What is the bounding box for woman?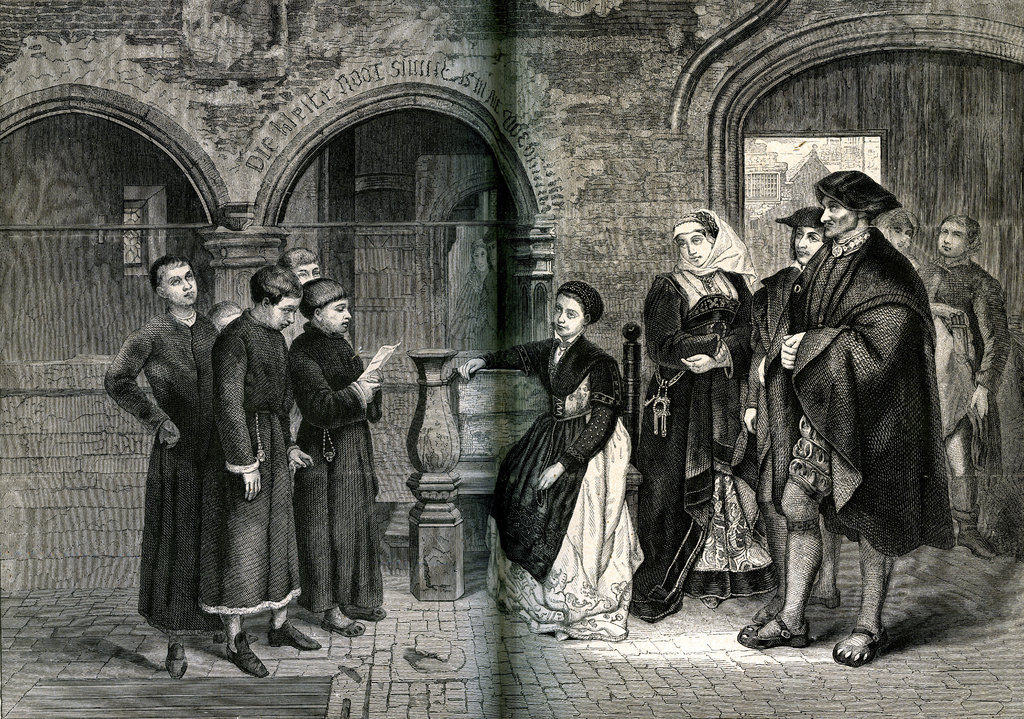
<box>640,208,773,622</box>.
